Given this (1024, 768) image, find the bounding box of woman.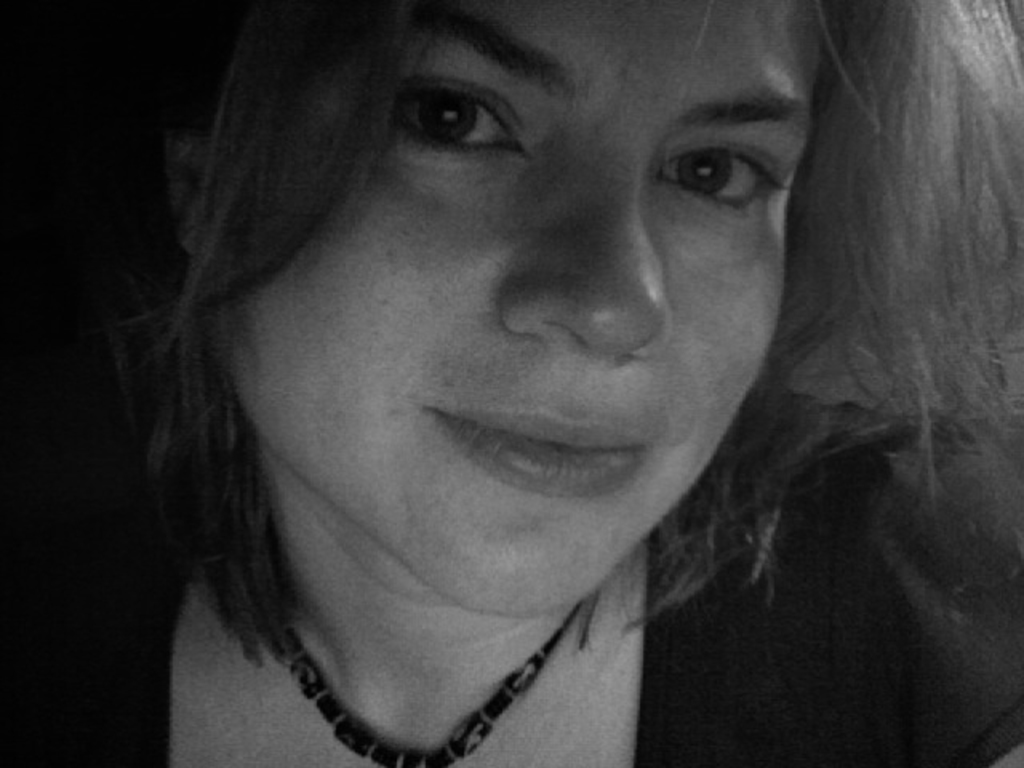
(x1=45, y1=14, x2=1023, y2=767).
